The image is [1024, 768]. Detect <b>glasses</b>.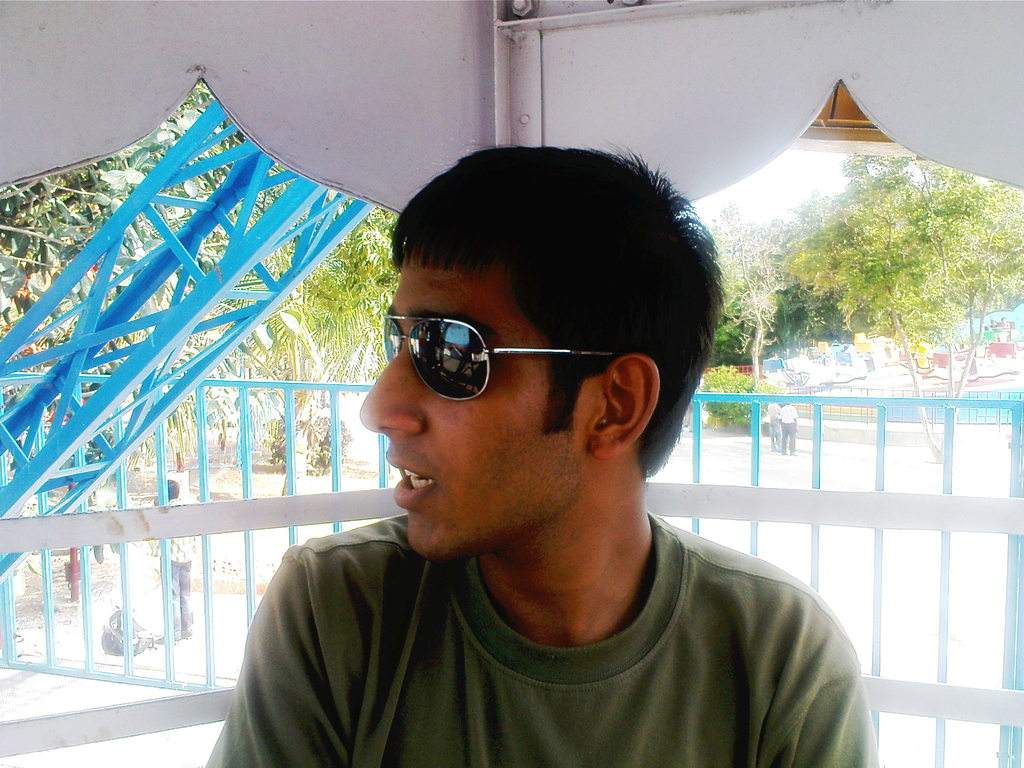
Detection: <box>383,314,607,404</box>.
